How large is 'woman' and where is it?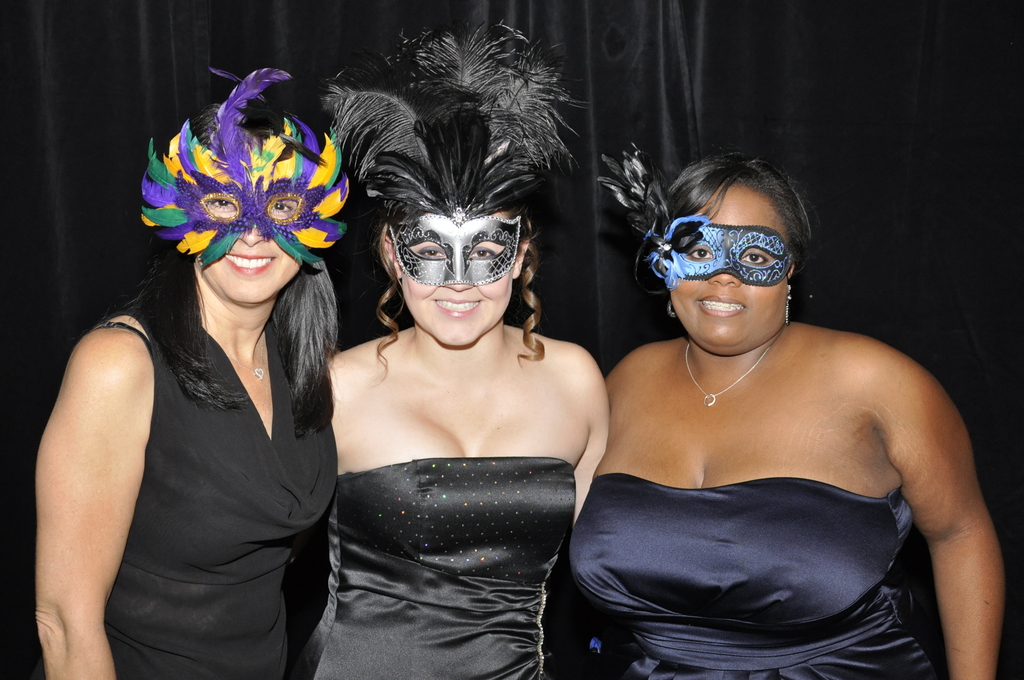
Bounding box: 315:35:615:679.
